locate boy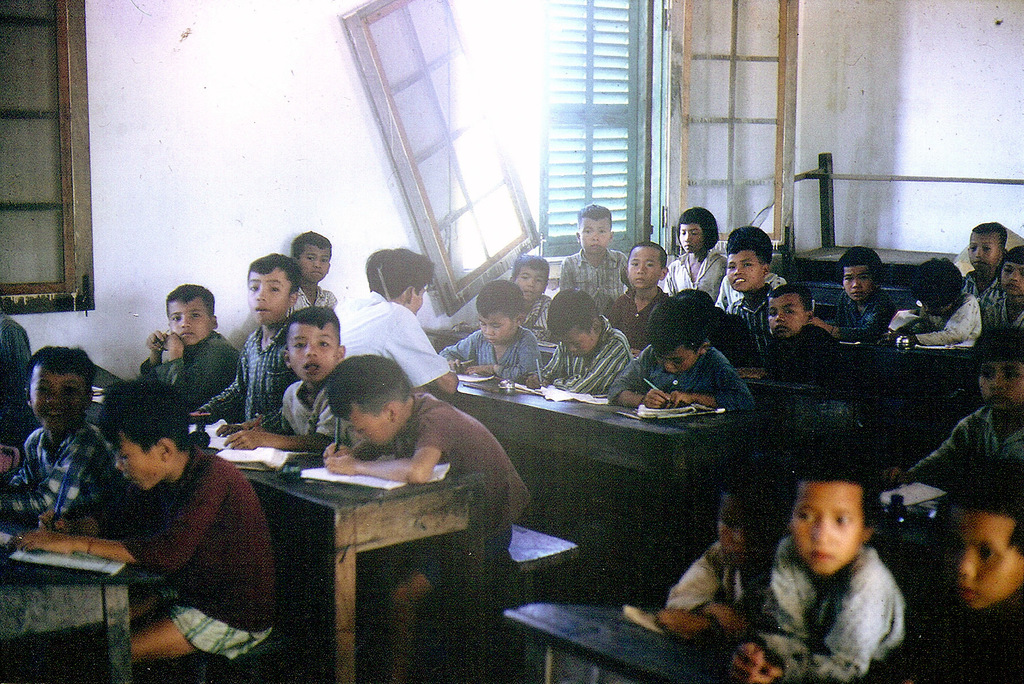
left=323, top=352, right=531, bottom=683
